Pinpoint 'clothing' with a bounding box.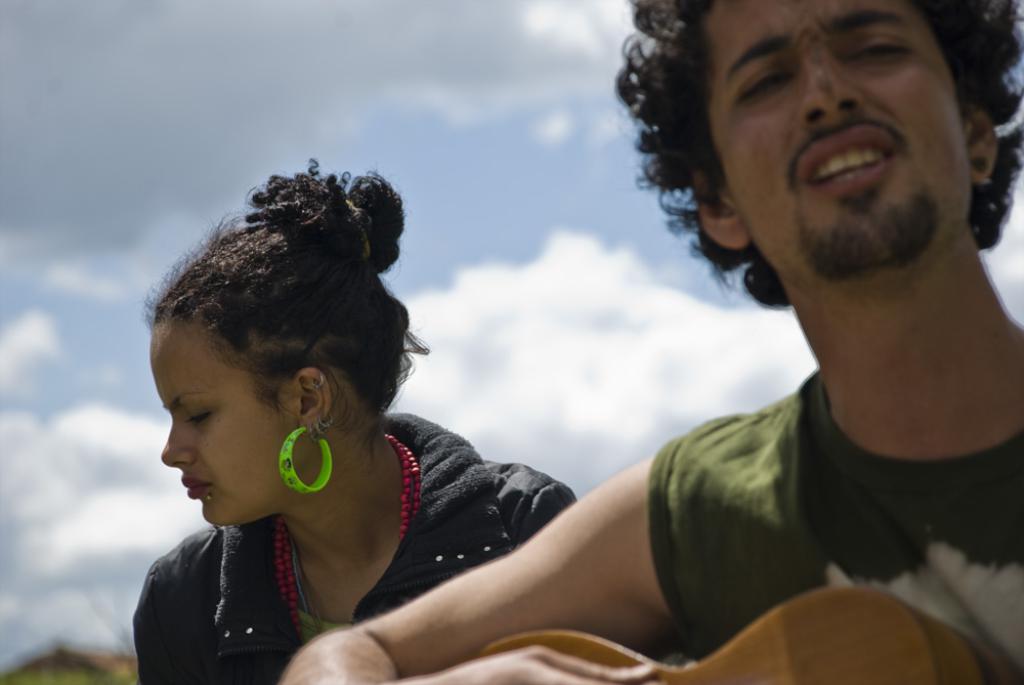
{"left": 115, "top": 377, "right": 594, "bottom": 681}.
